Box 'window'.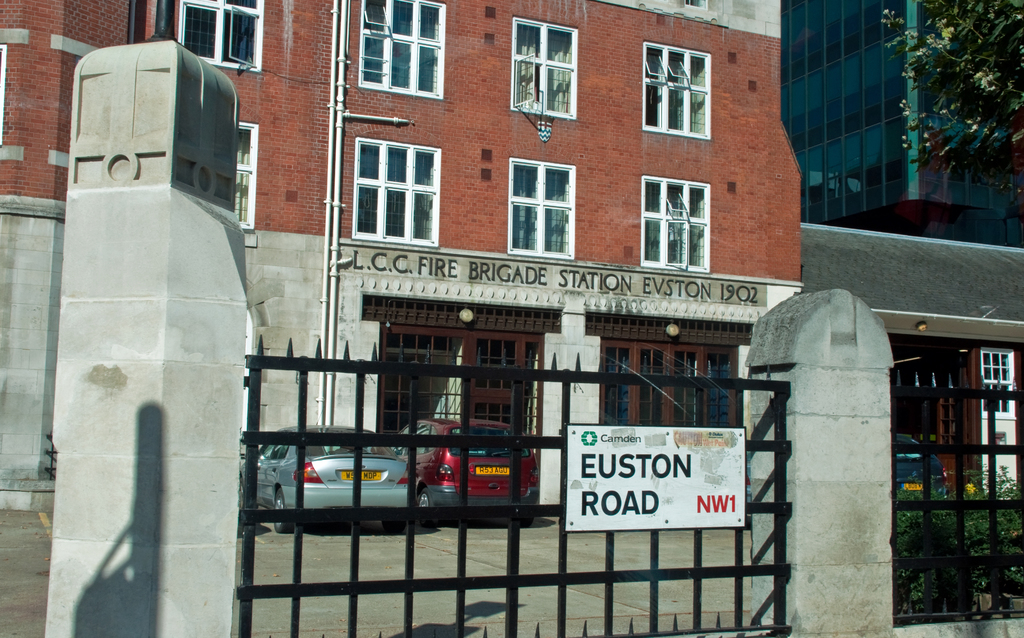
[x1=640, y1=48, x2=714, y2=136].
